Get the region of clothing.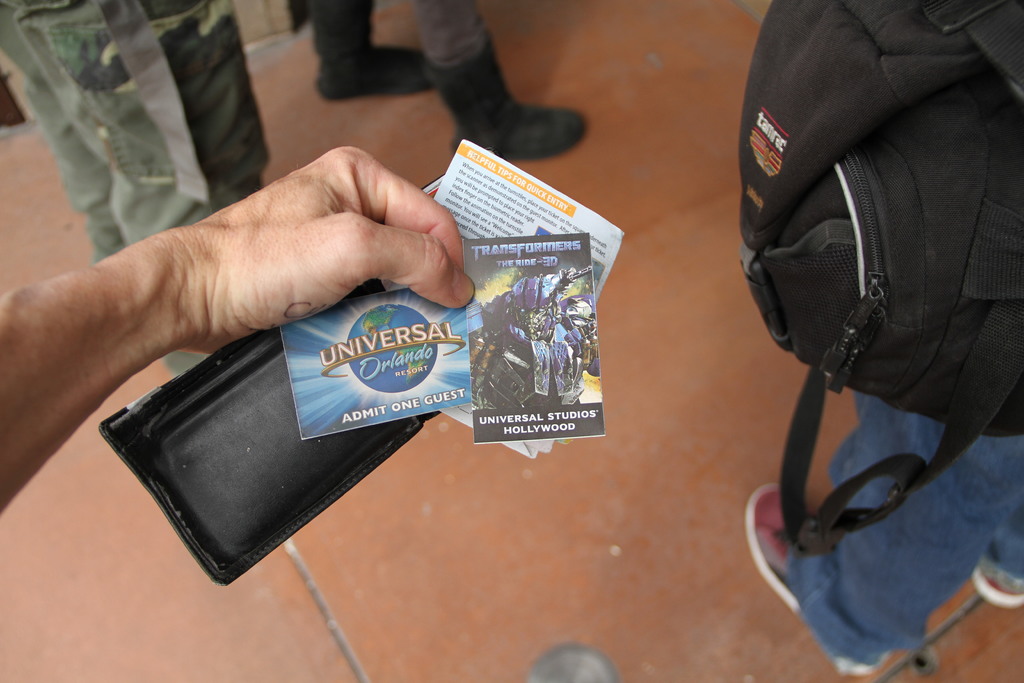
(left=783, top=384, right=1023, bottom=668).
